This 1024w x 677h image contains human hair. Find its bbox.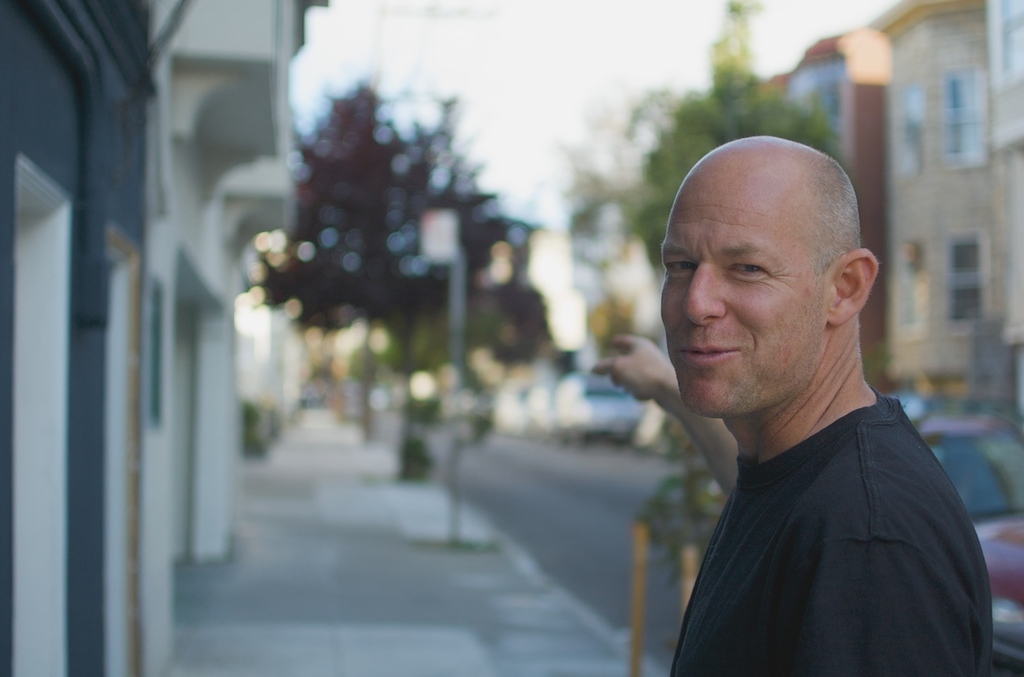
box=[799, 141, 864, 280].
